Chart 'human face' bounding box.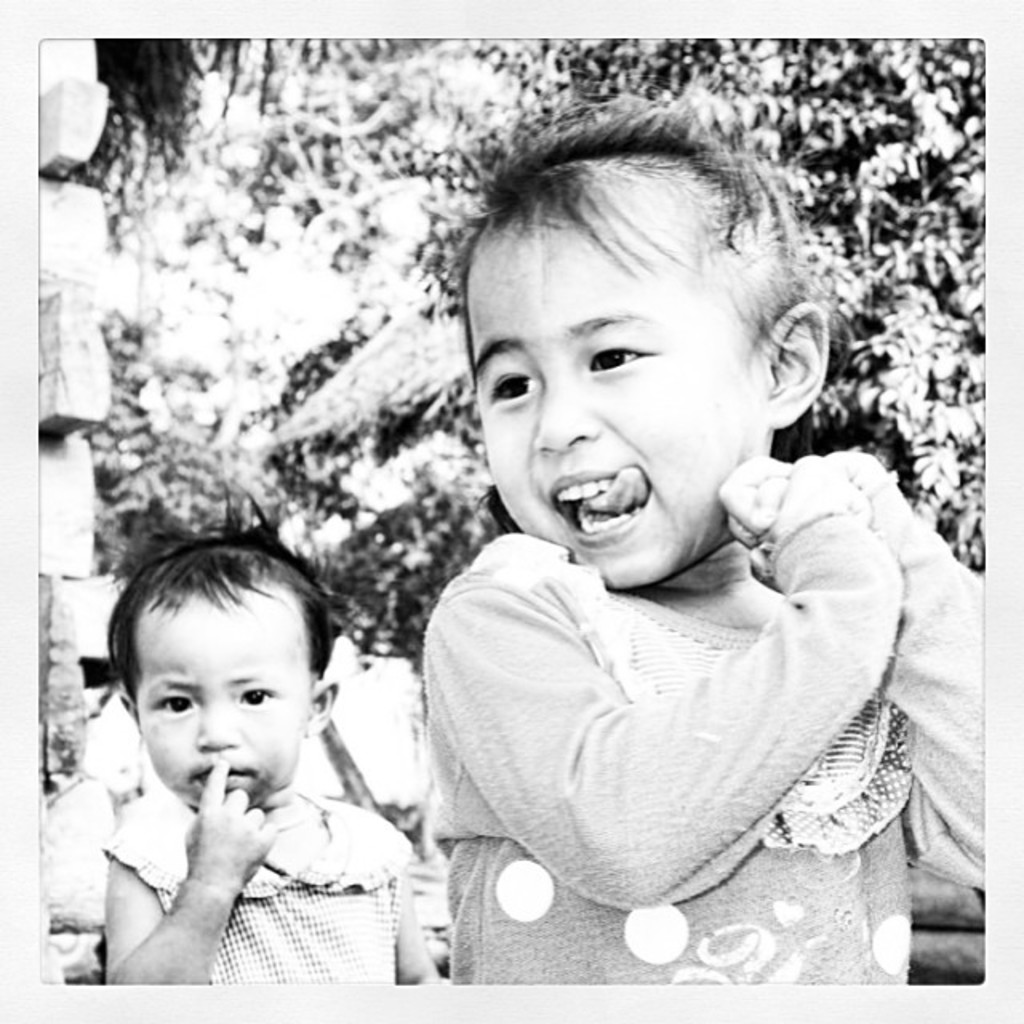
Charted: (left=131, top=581, right=315, bottom=803).
